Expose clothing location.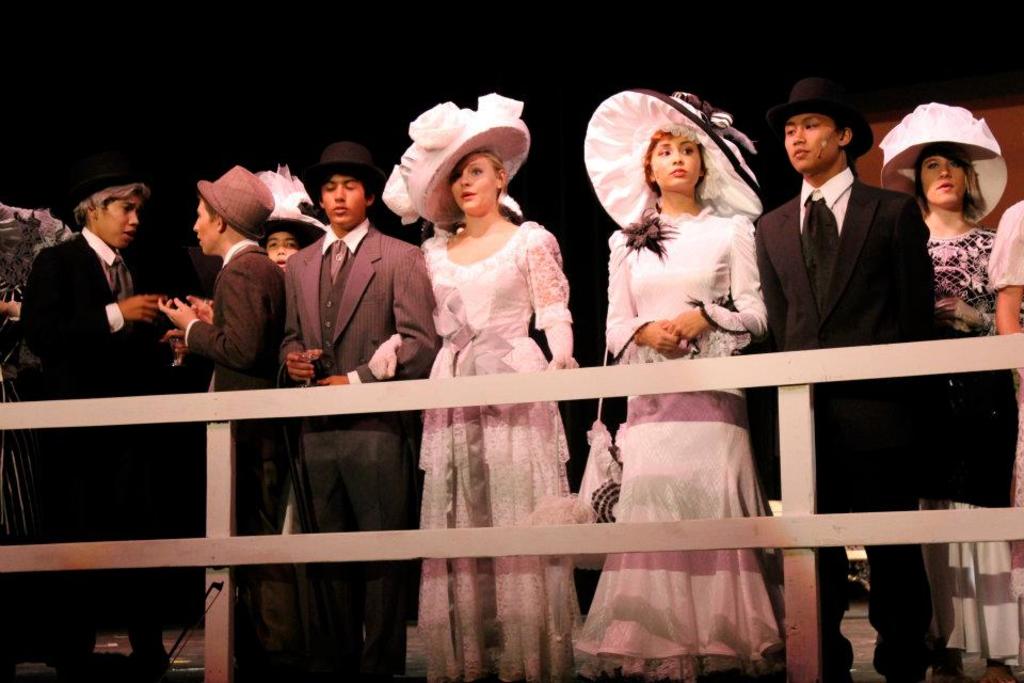
Exposed at 755, 169, 937, 682.
